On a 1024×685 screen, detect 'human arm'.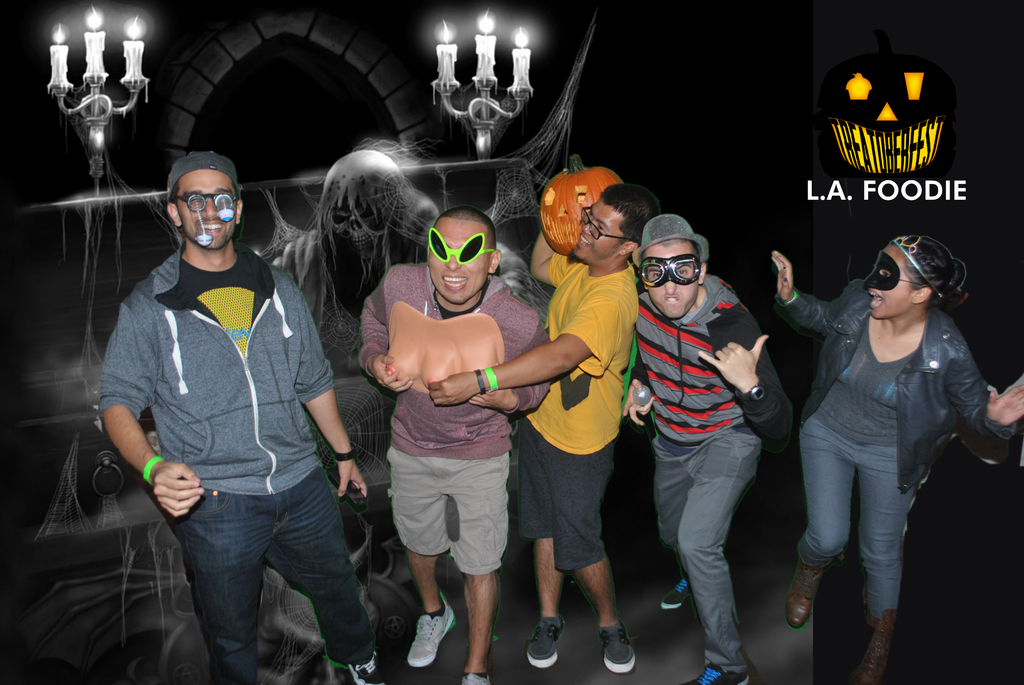
[698,335,806,462].
